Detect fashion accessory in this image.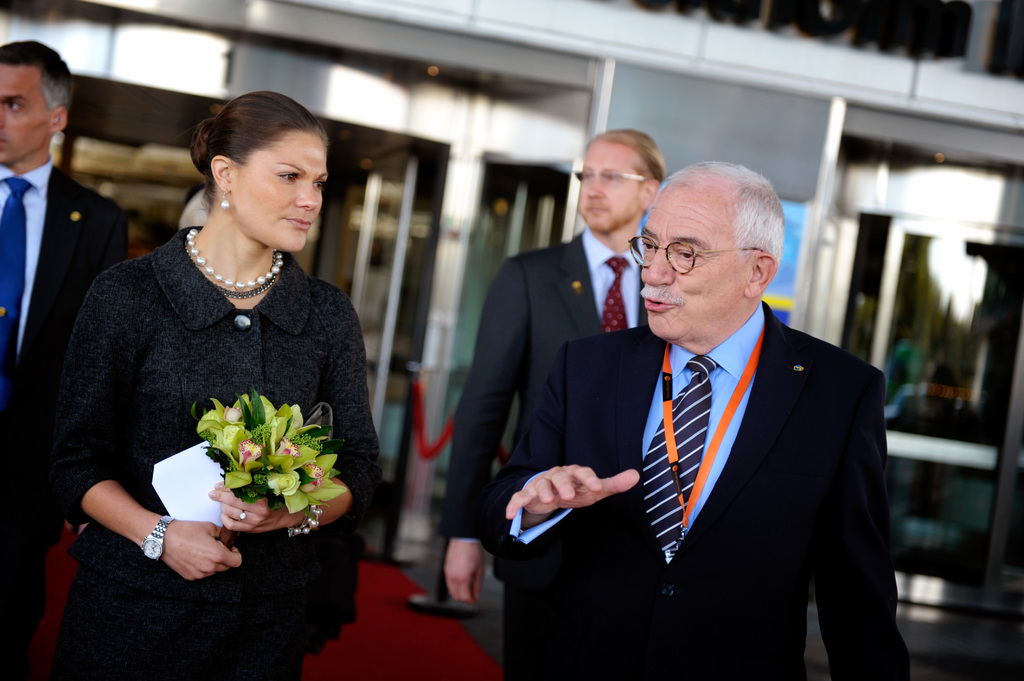
Detection: {"left": 599, "top": 255, "right": 628, "bottom": 333}.
